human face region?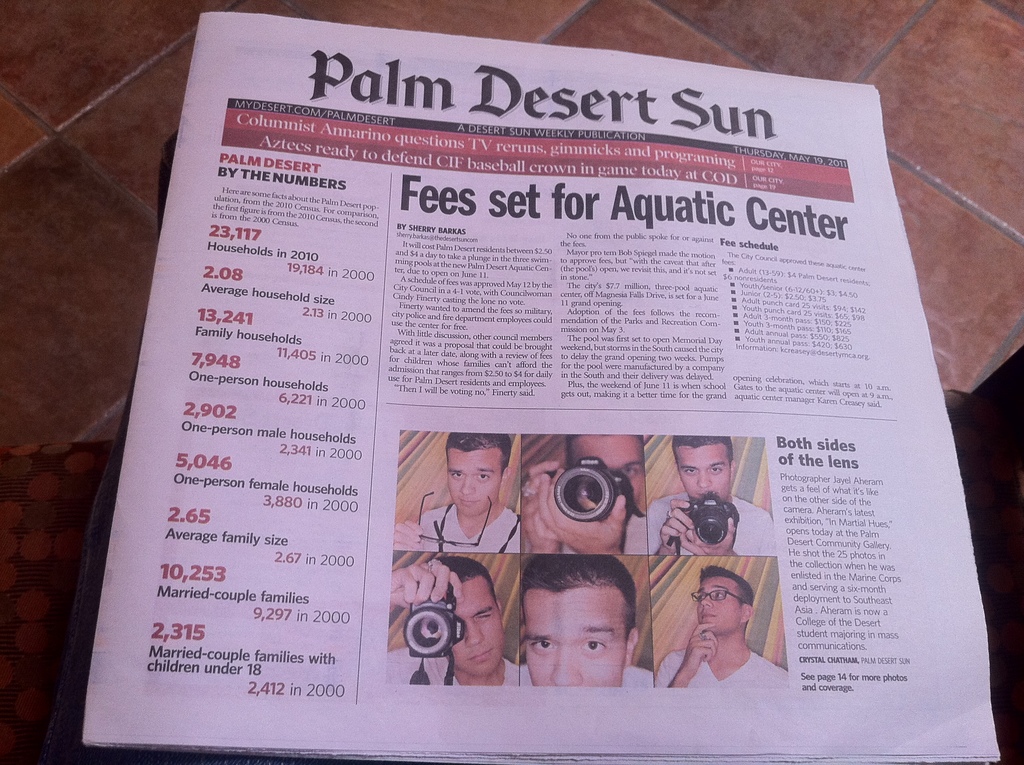
bbox=[446, 447, 499, 514]
